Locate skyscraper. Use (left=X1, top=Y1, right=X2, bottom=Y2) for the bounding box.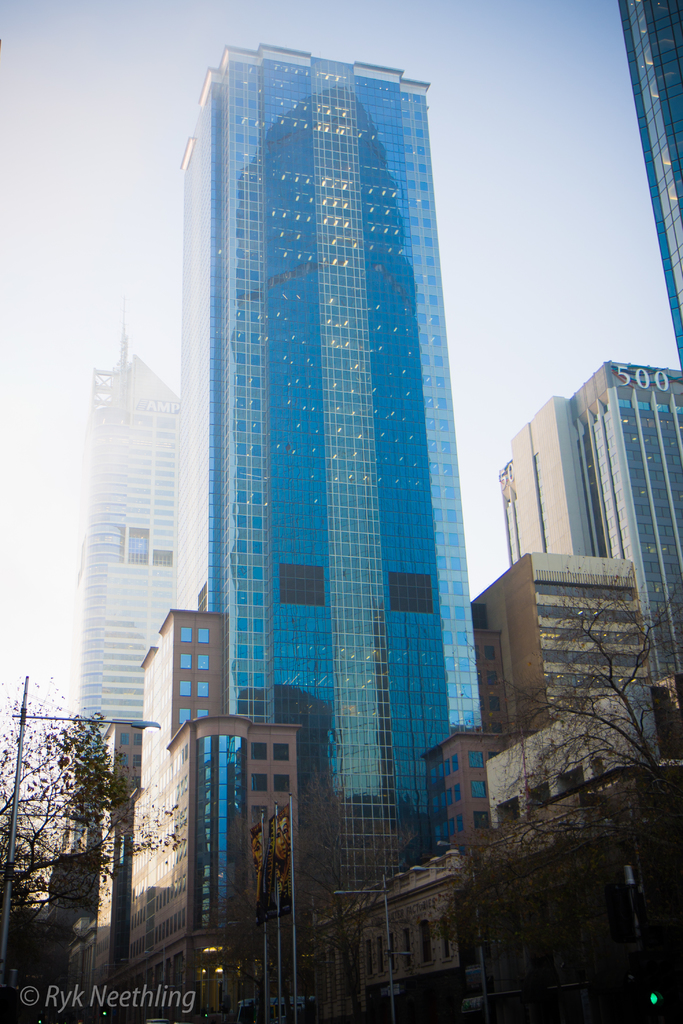
(left=44, top=313, right=211, bottom=857).
